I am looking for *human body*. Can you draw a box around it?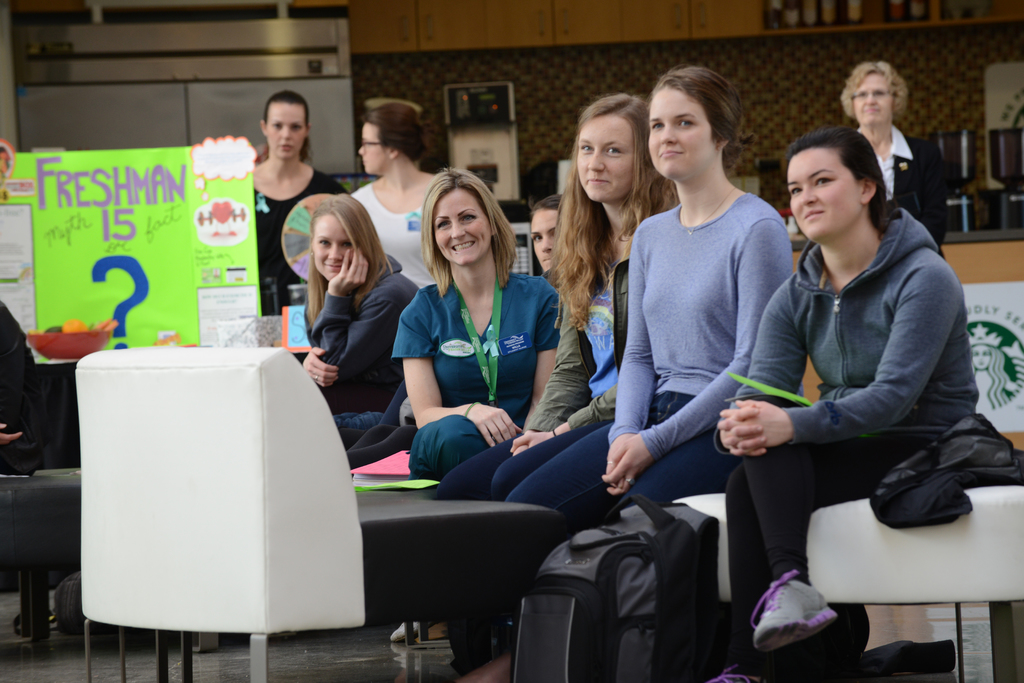
Sure, the bounding box is {"left": 483, "top": 88, "right": 677, "bottom": 677}.
